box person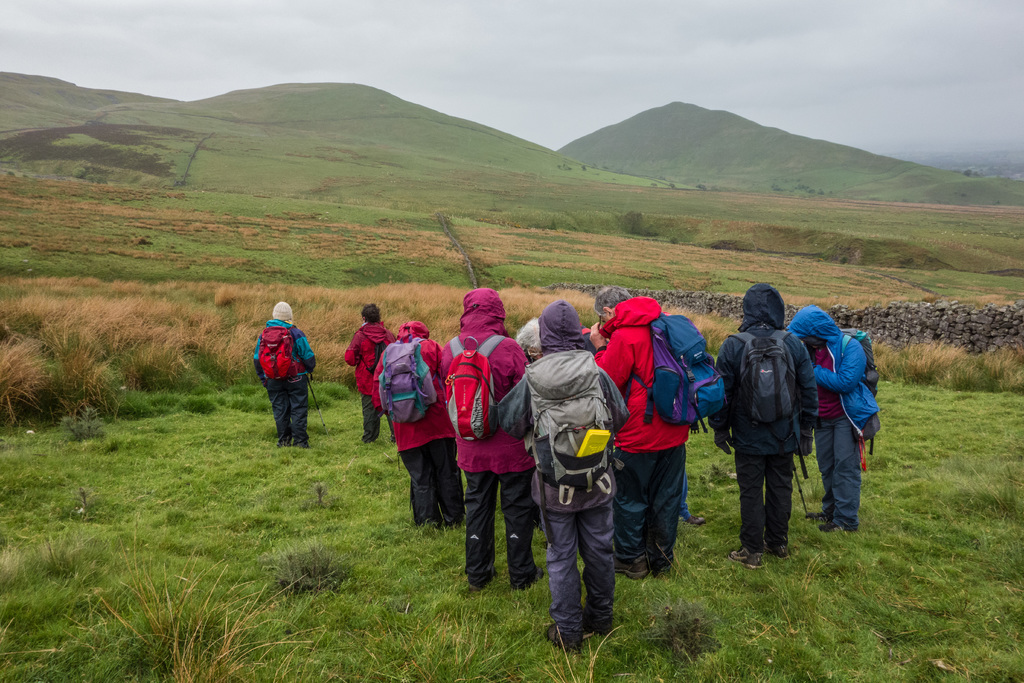
x1=779, y1=303, x2=880, y2=532
